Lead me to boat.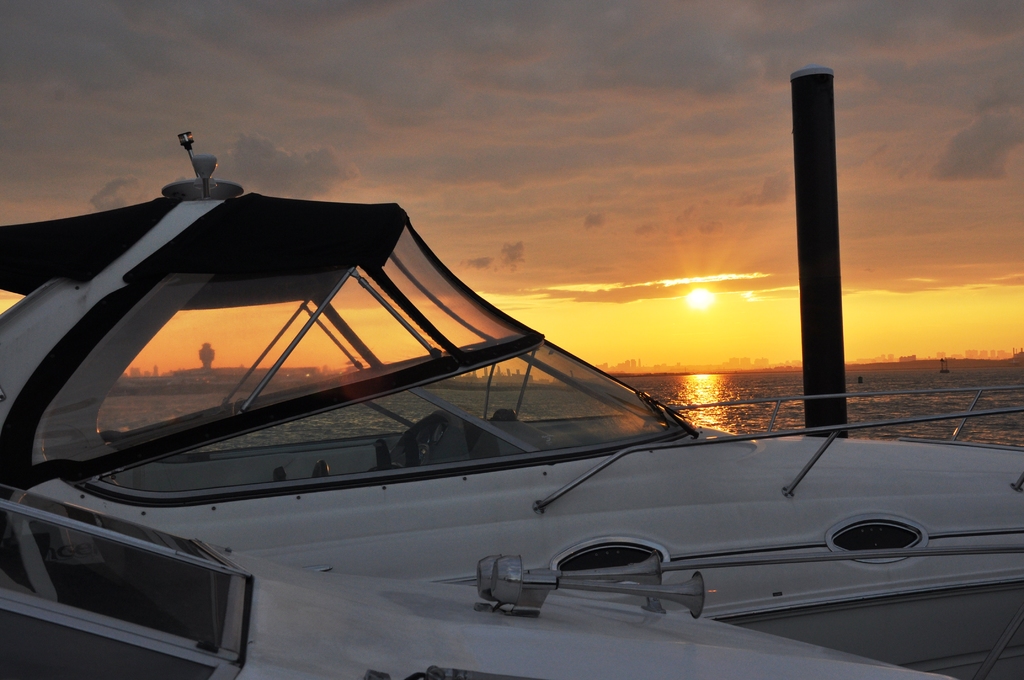
Lead to [left=36, top=150, right=968, bottom=644].
